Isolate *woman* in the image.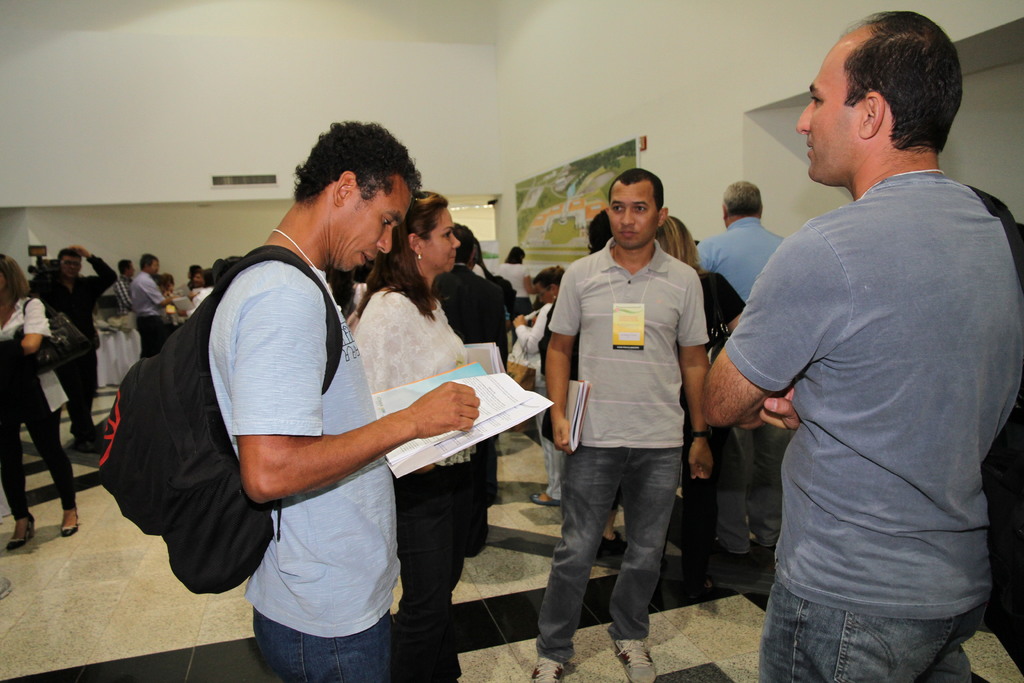
Isolated region: [left=8, top=219, right=92, bottom=552].
